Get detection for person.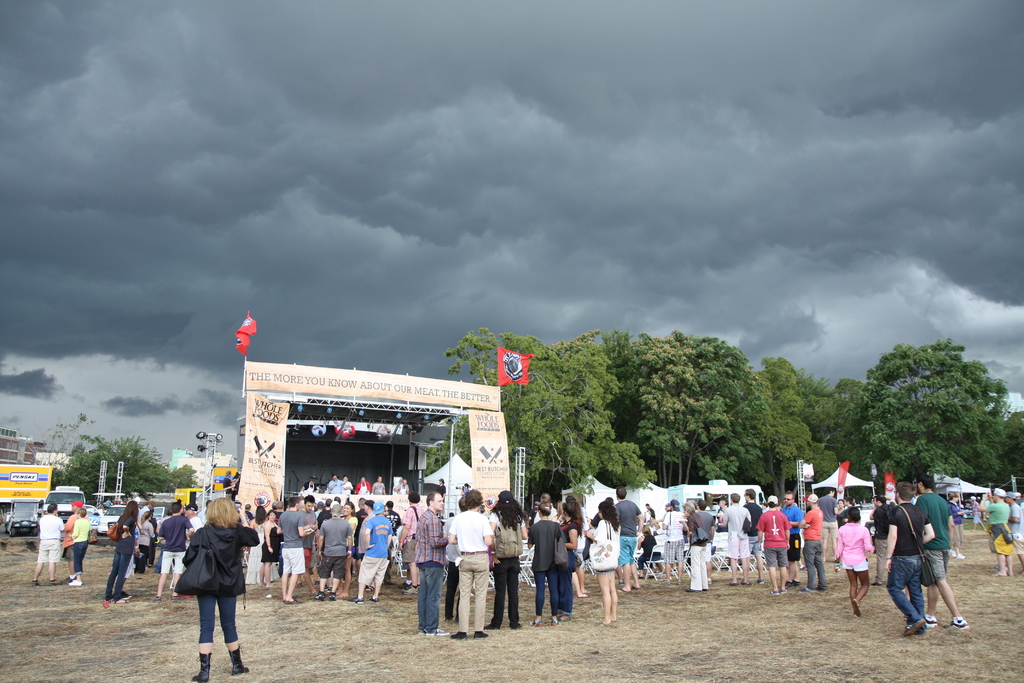
Detection: bbox=[660, 498, 687, 586].
